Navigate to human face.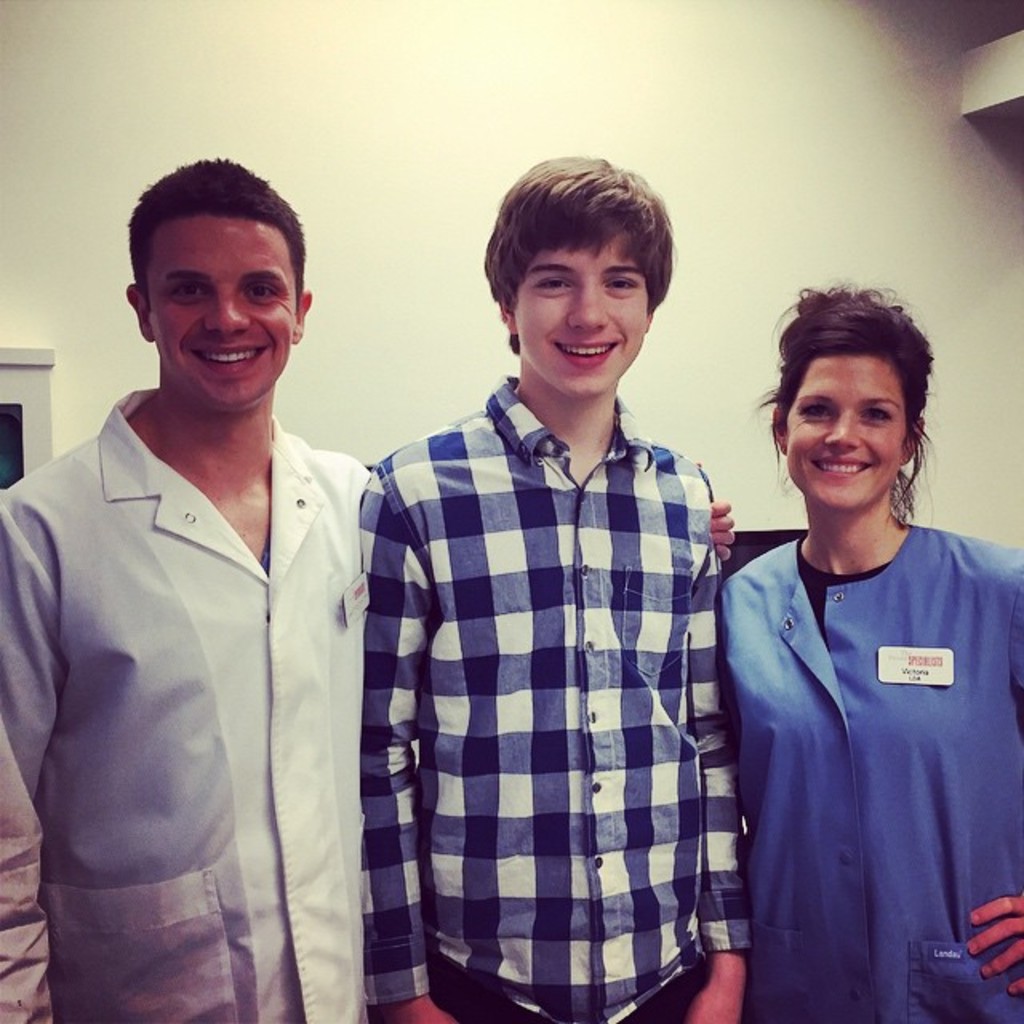
Navigation target: 160, 218, 290, 414.
